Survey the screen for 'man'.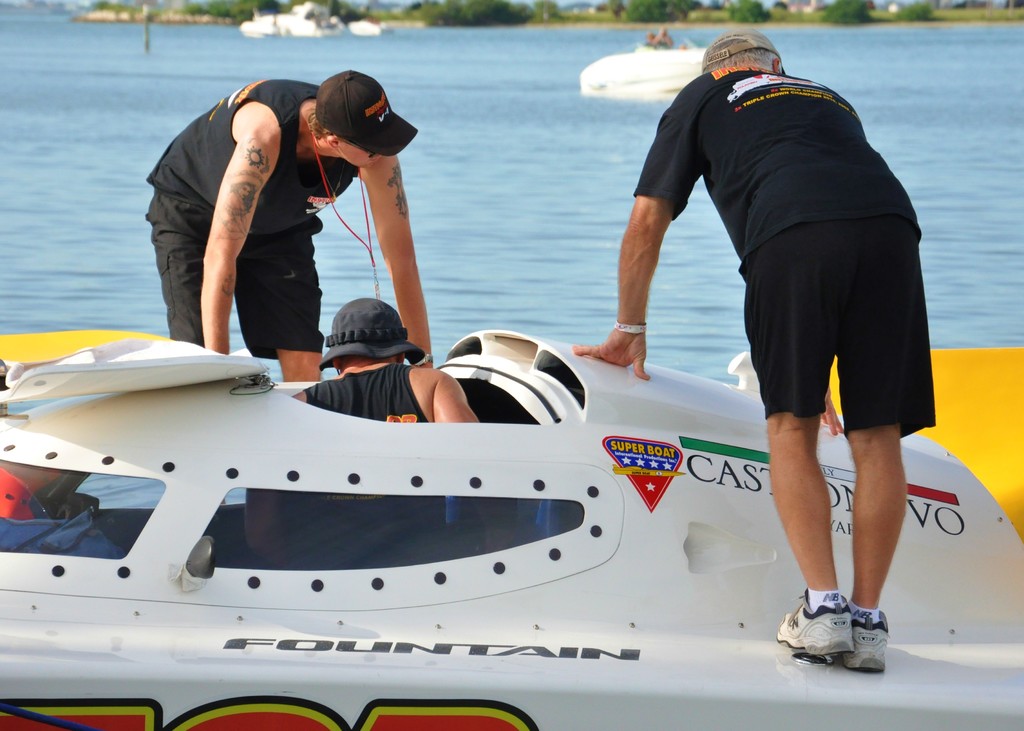
Survey found: [626,19,964,652].
